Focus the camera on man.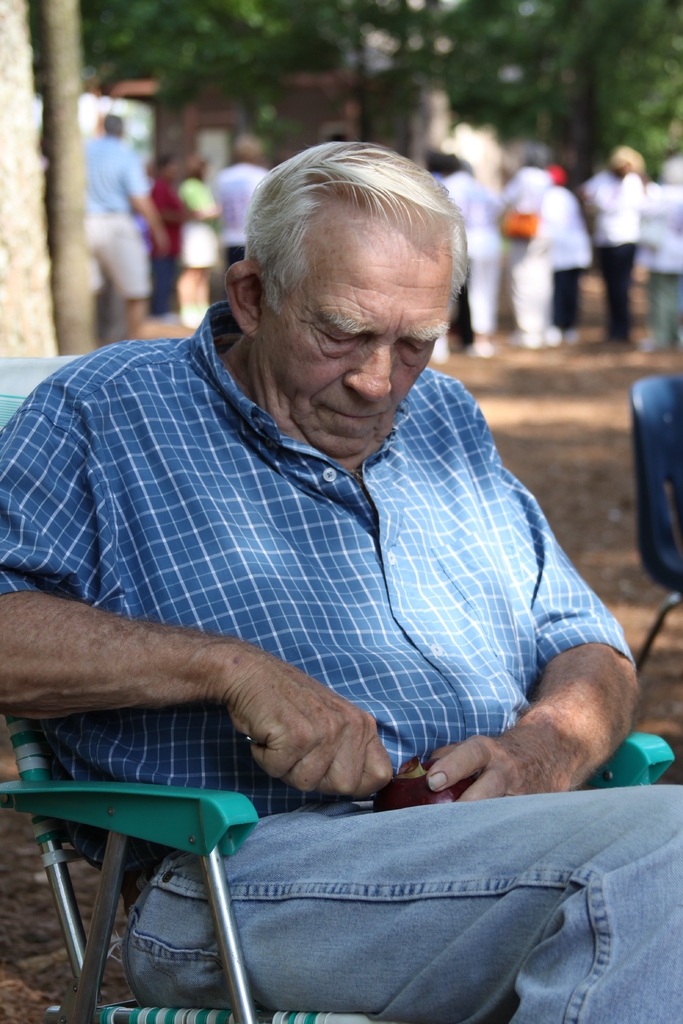
Focus region: {"left": 504, "top": 147, "right": 557, "bottom": 337}.
